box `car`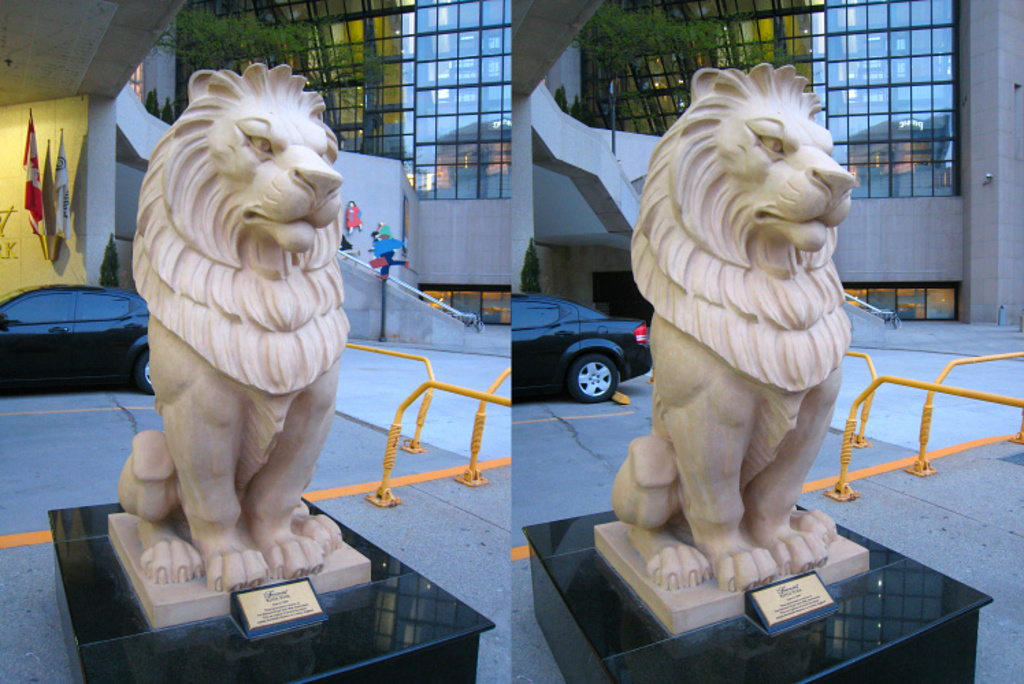
[left=0, top=279, right=153, bottom=395]
